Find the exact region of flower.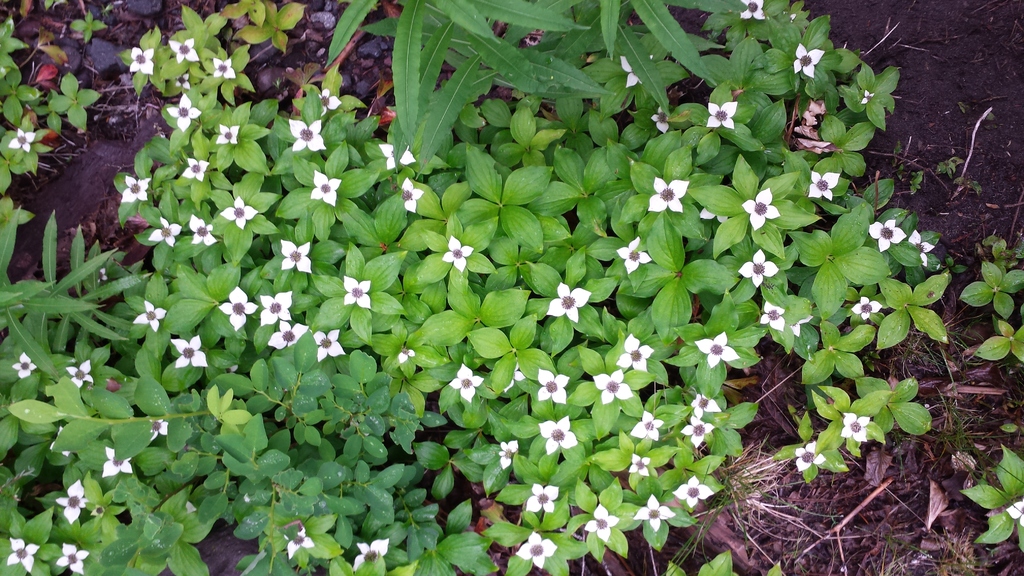
Exact region: {"left": 399, "top": 179, "right": 421, "bottom": 216}.
